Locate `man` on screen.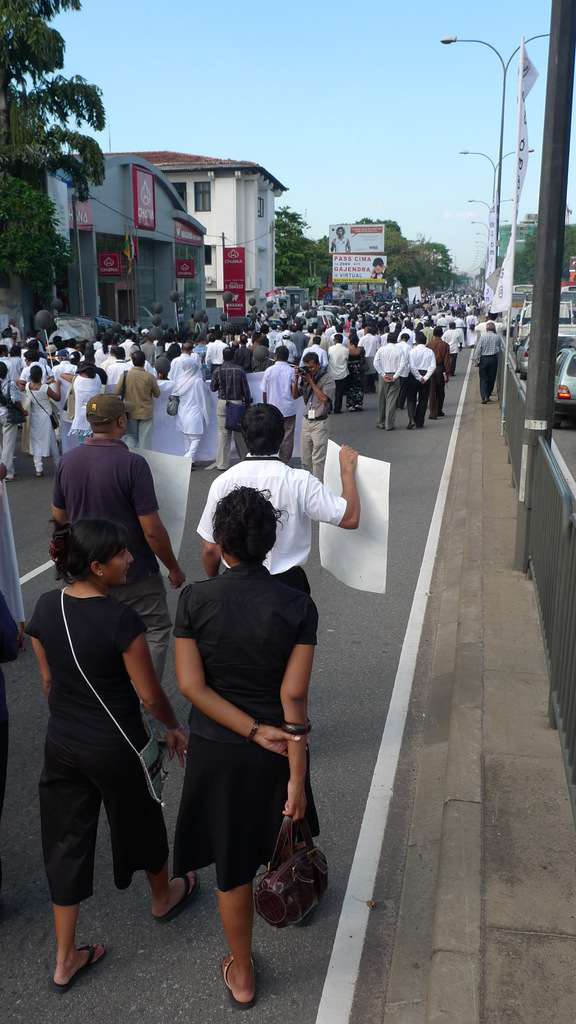
On screen at 186,406,361,628.
